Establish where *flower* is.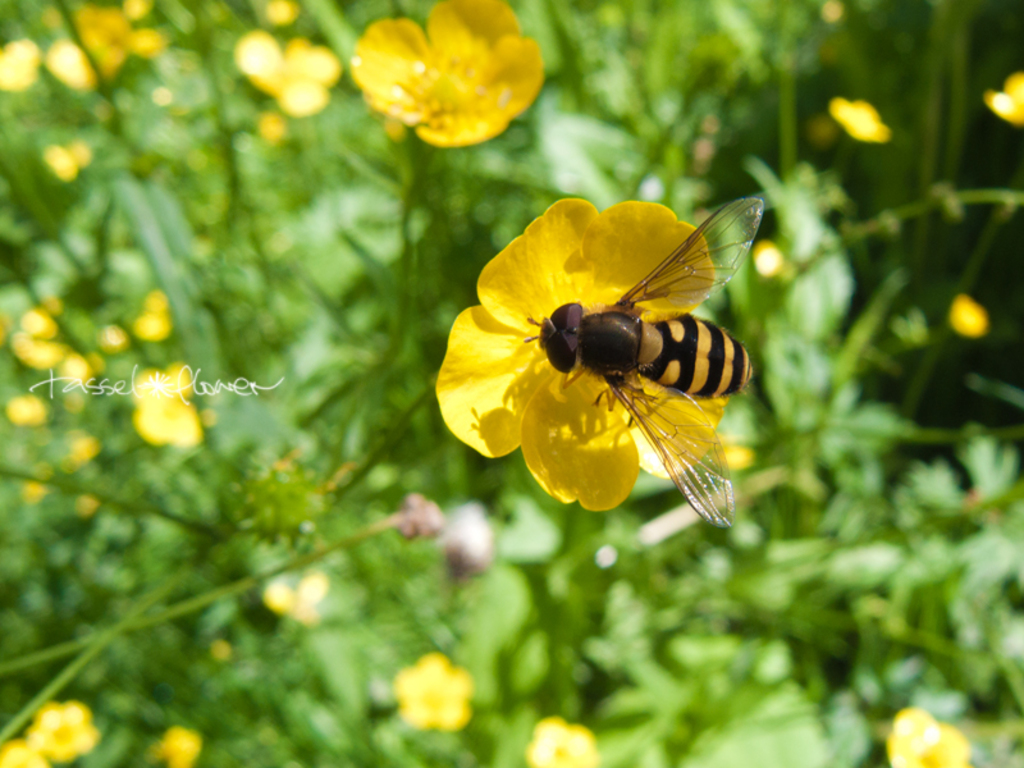
Established at (x1=1, y1=742, x2=54, y2=767).
